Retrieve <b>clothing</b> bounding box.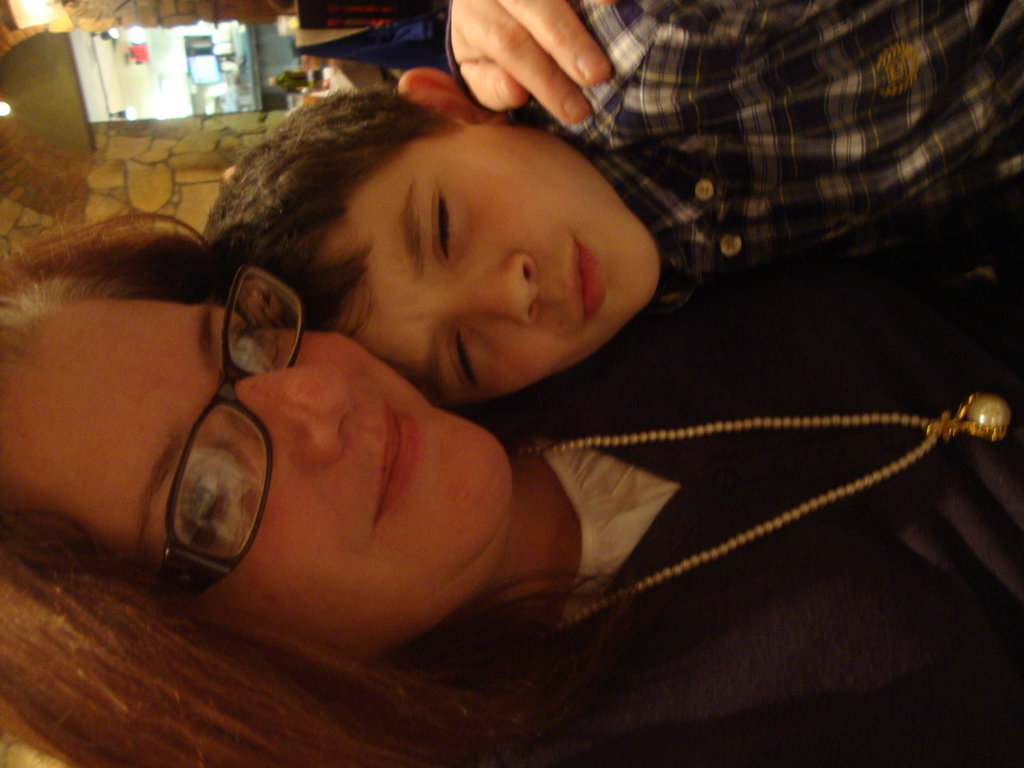
Bounding box: (461, 282, 1023, 767).
